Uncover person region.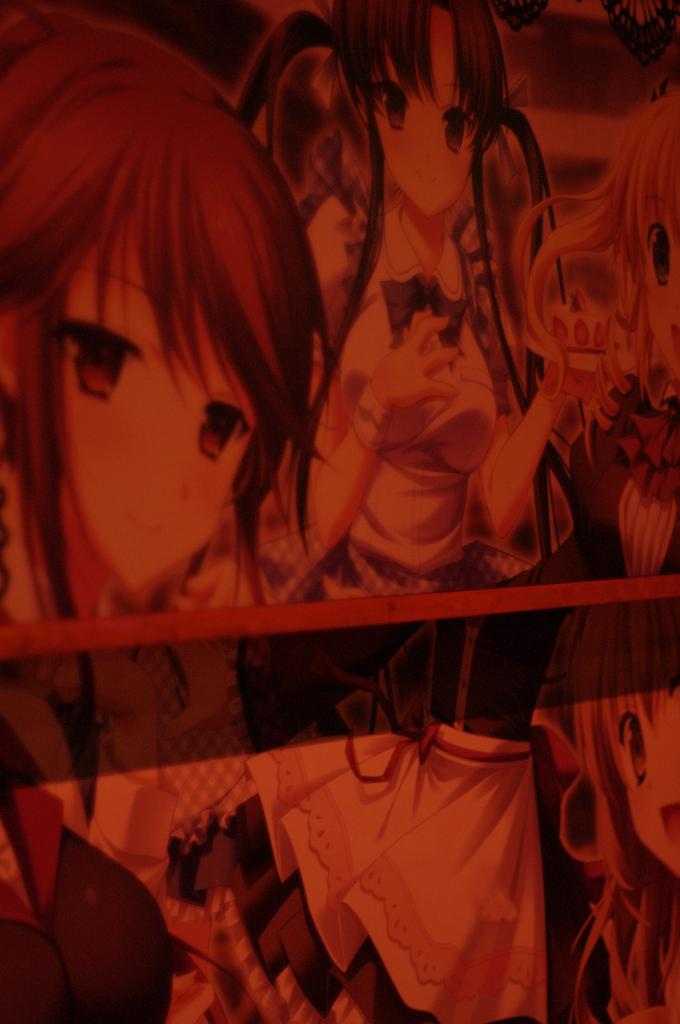
Uncovered: select_region(0, 0, 329, 1023).
